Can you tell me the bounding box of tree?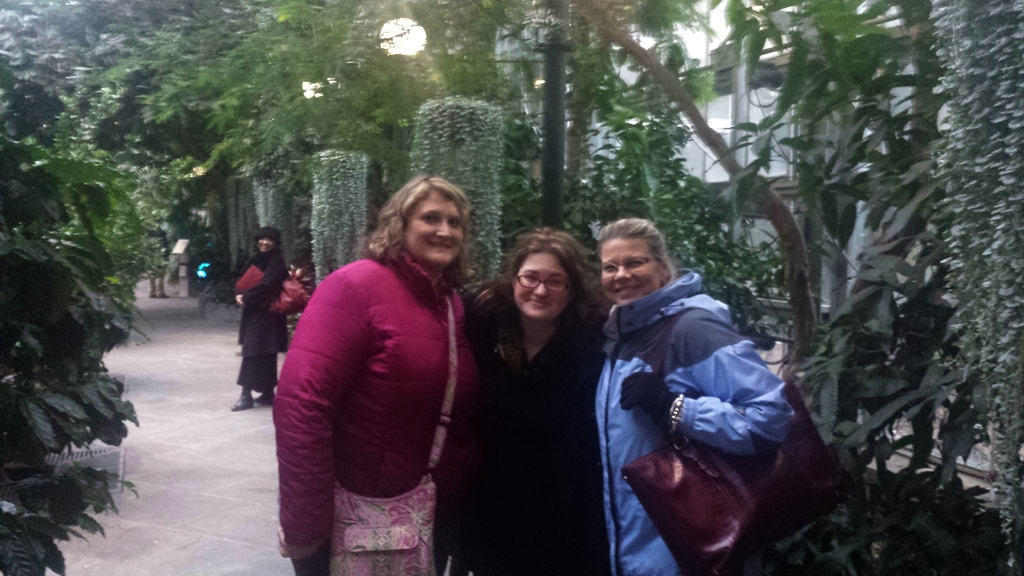
box=[0, 0, 171, 575].
